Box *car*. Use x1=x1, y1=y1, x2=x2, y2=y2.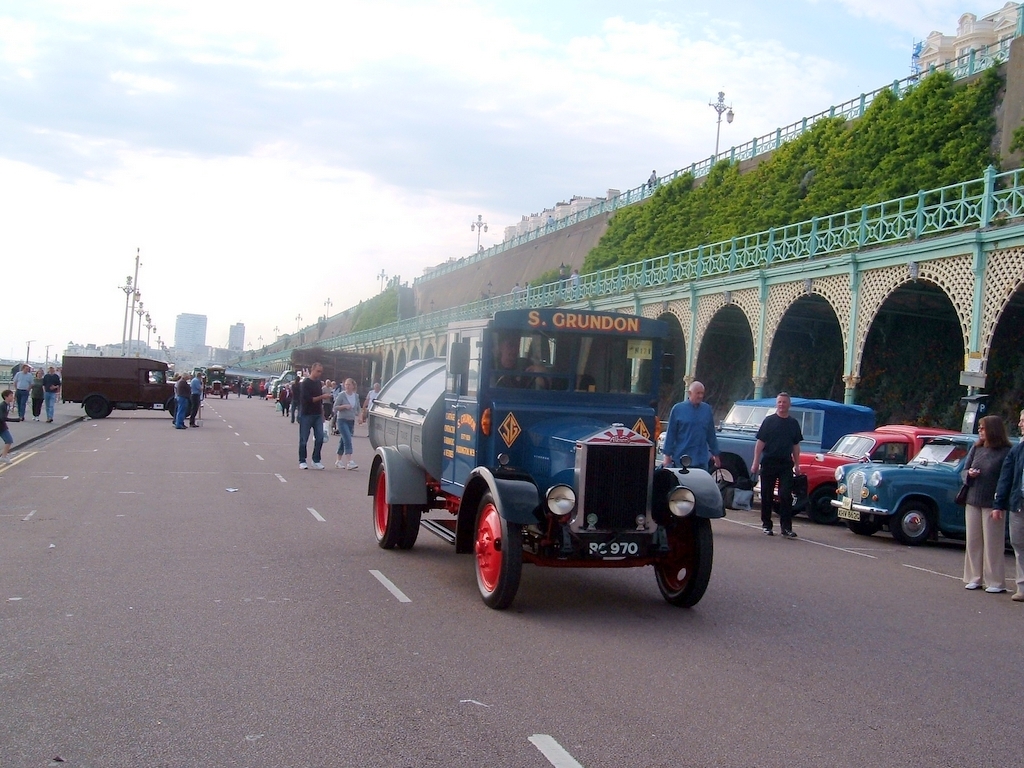
x1=749, y1=426, x2=965, y2=524.
